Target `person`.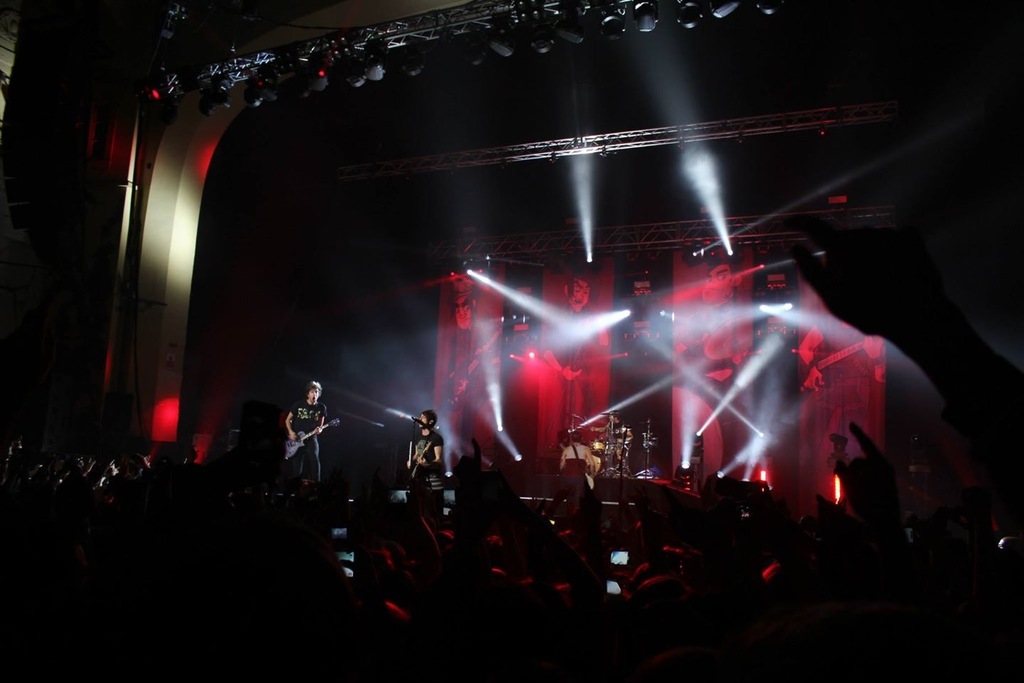
Target region: rect(593, 411, 626, 478).
